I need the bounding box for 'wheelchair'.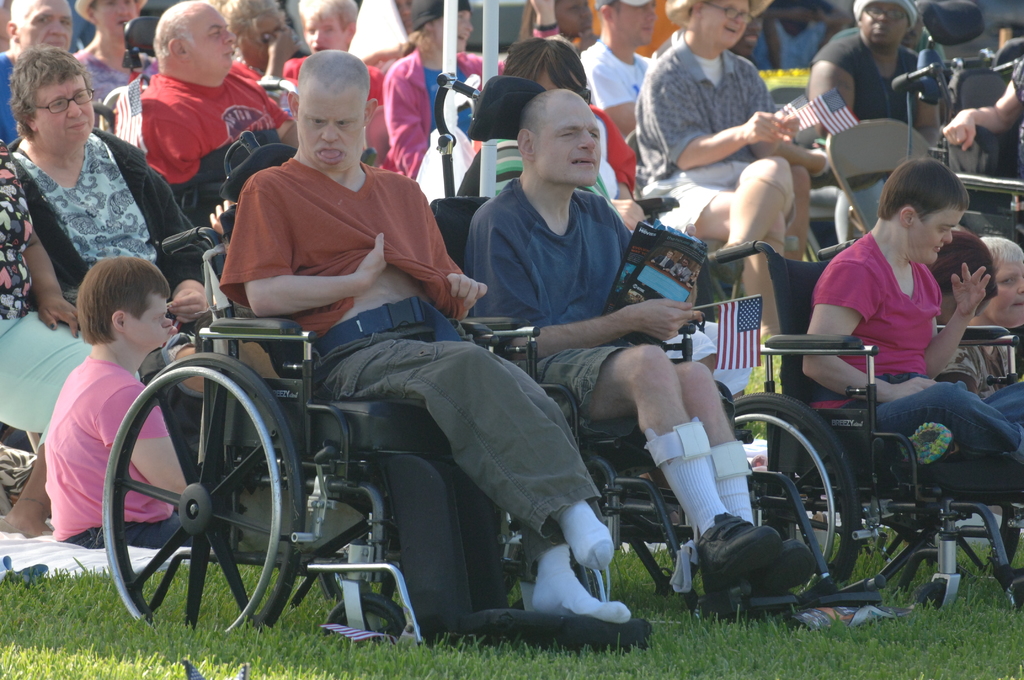
Here it is: <region>99, 222, 652, 651</region>.
